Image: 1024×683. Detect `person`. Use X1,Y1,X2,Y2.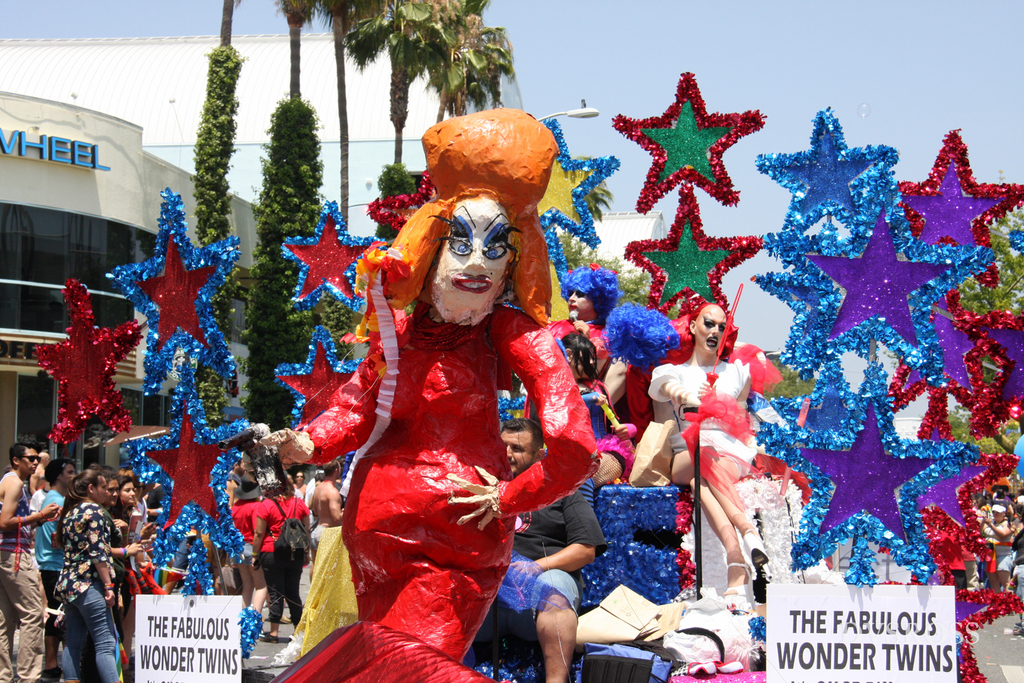
0,440,61,680.
